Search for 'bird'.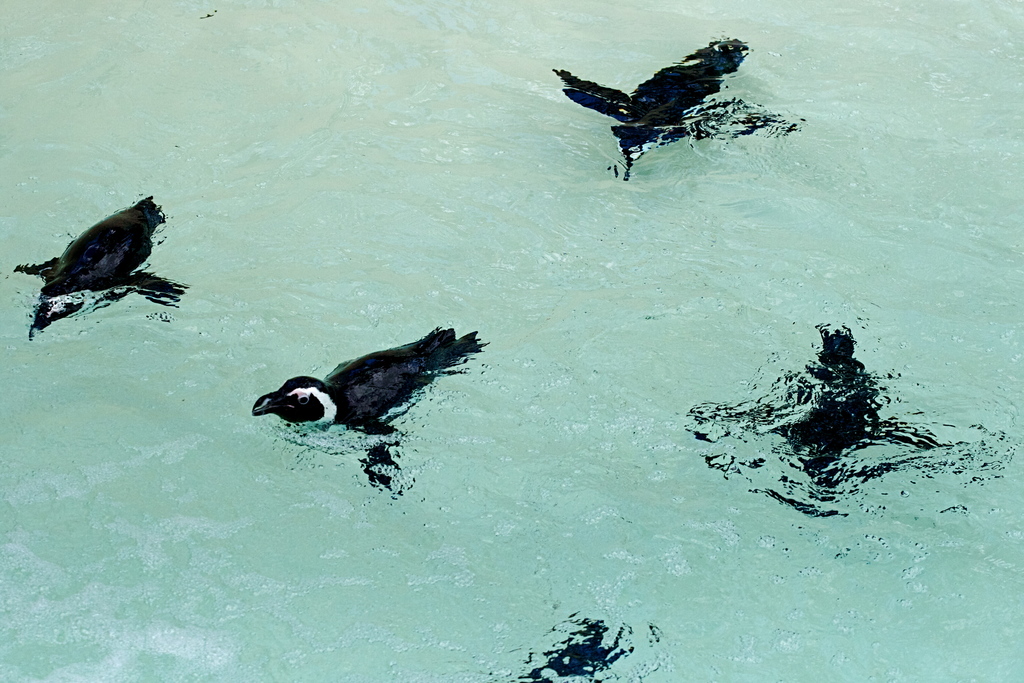
Found at left=675, top=318, right=948, bottom=537.
